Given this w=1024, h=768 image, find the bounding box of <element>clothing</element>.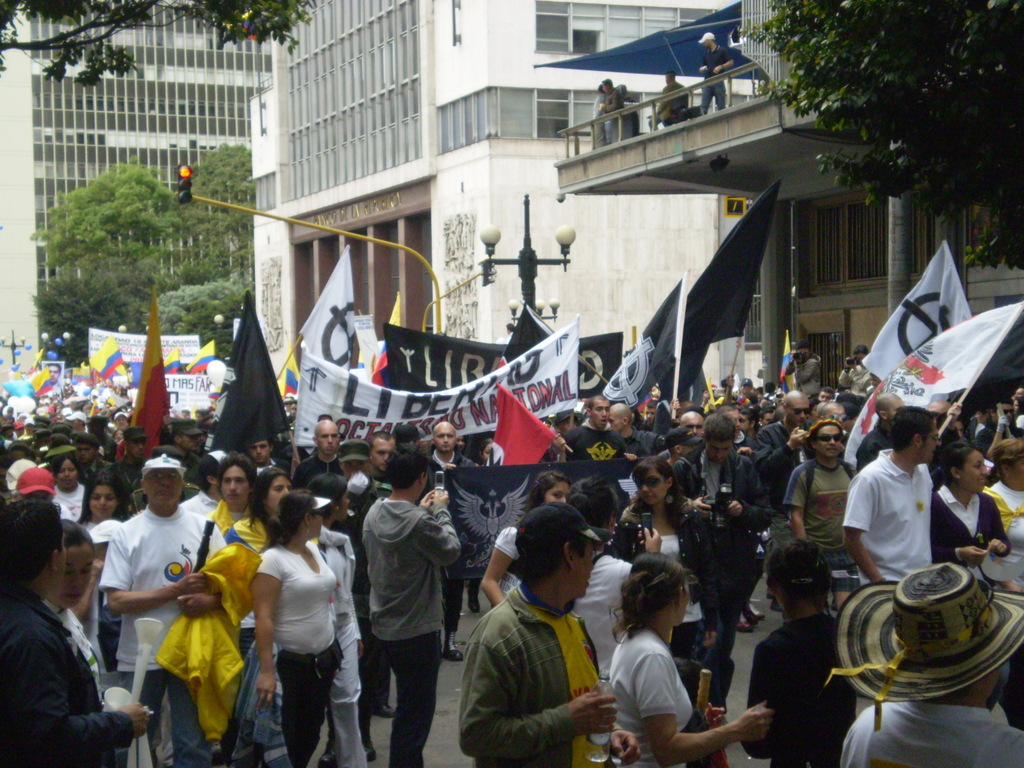
rect(565, 549, 629, 686).
